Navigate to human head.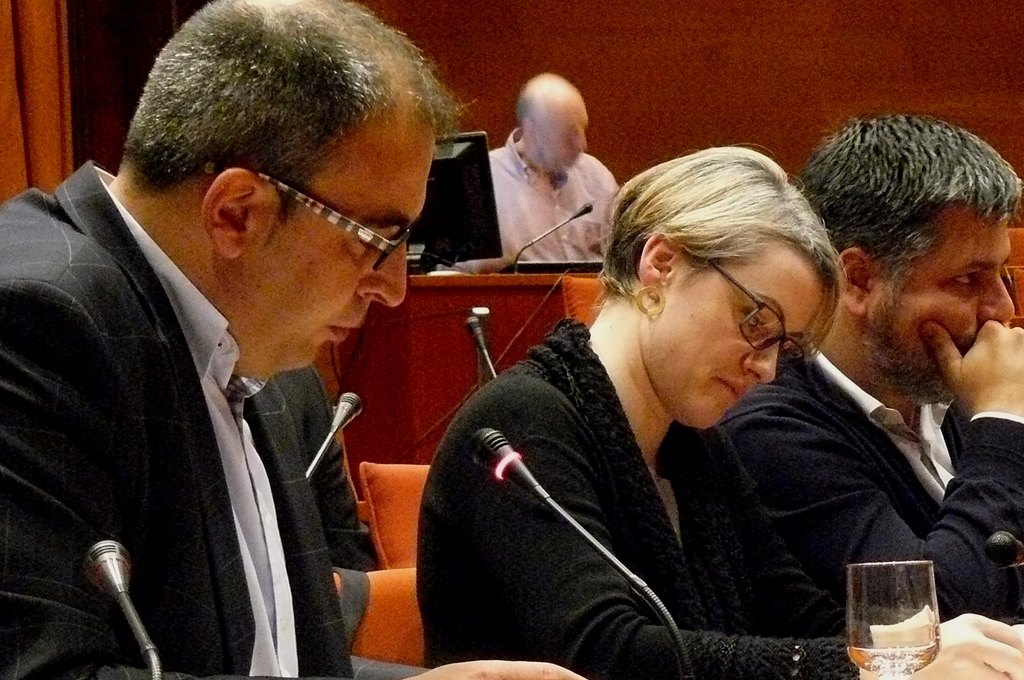
Navigation target: 800:113:1023:405.
